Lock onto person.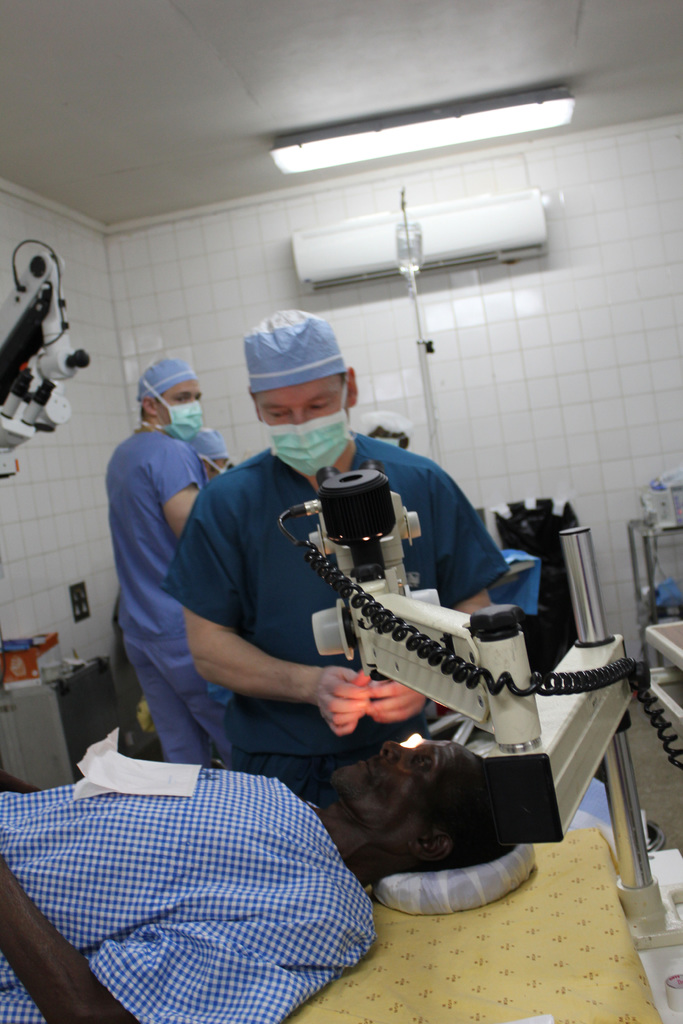
Locked: <region>247, 364, 547, 828</region>.
